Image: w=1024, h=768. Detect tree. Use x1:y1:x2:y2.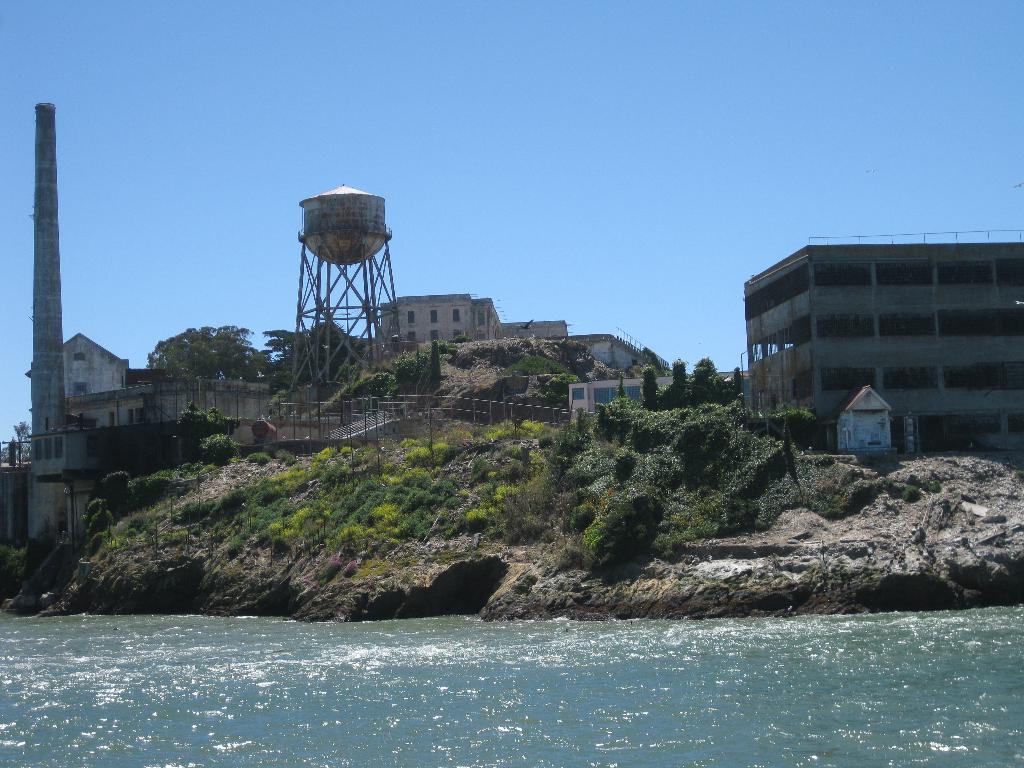
665:358:690:406.
